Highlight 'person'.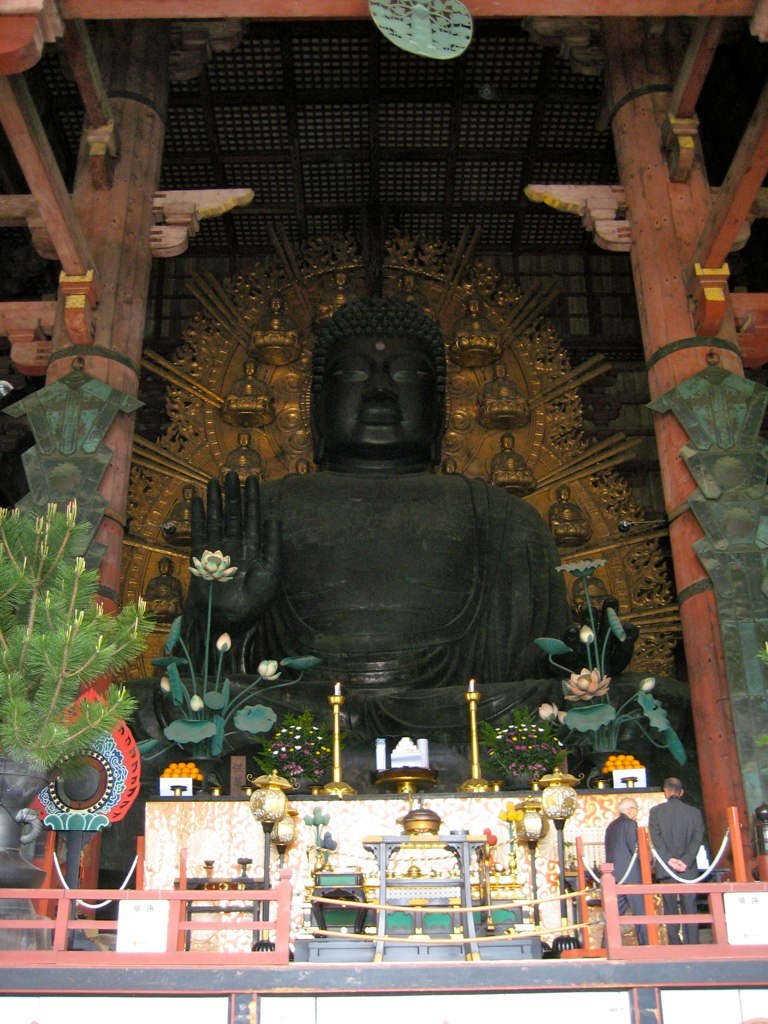
Highlighted region: locate(598, 794, 660, 948).
